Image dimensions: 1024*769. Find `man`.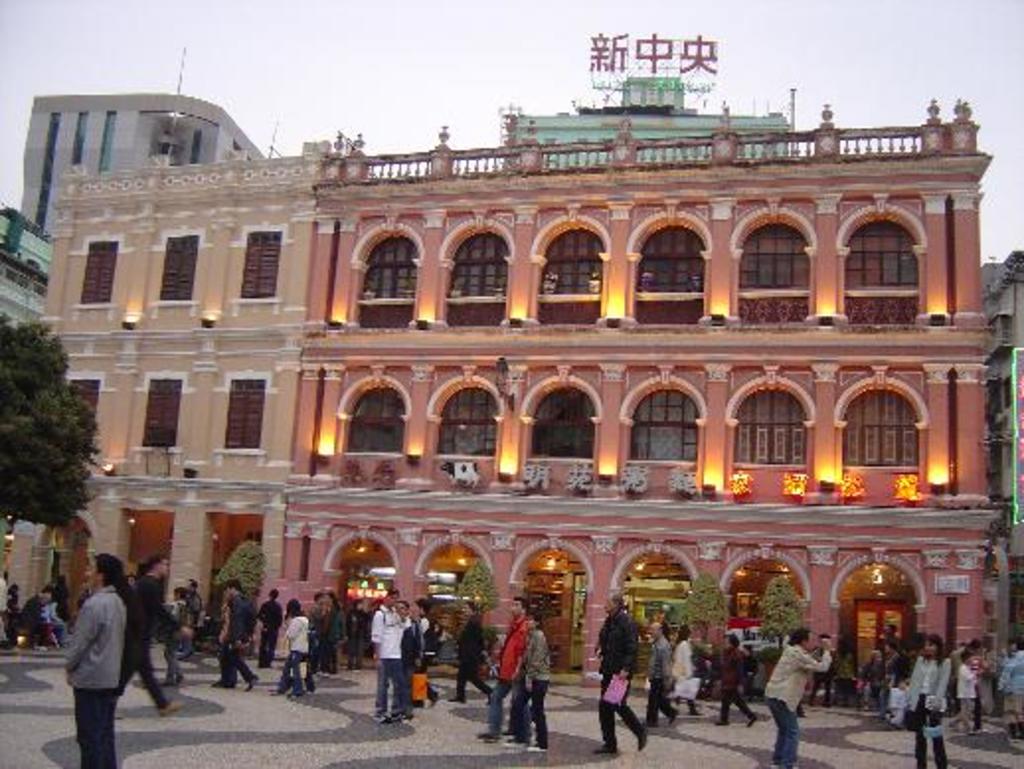
x1=221, y1=581, x2=265, y2=696.
